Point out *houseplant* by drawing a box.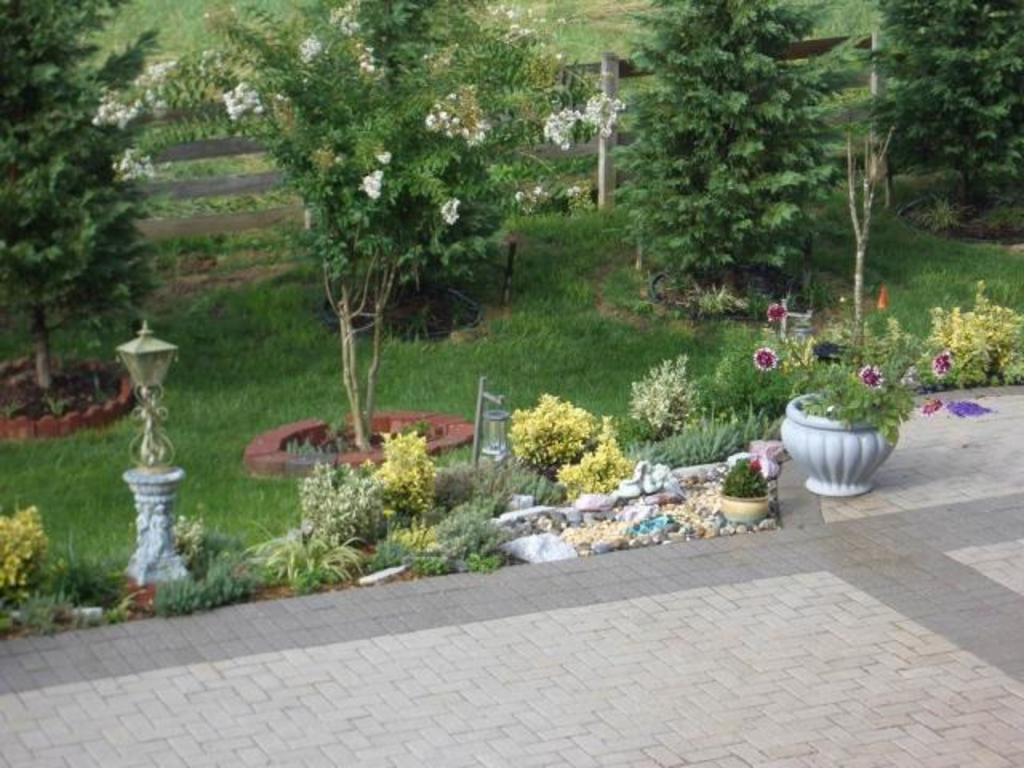
<box>709,458,773,531</box>.
